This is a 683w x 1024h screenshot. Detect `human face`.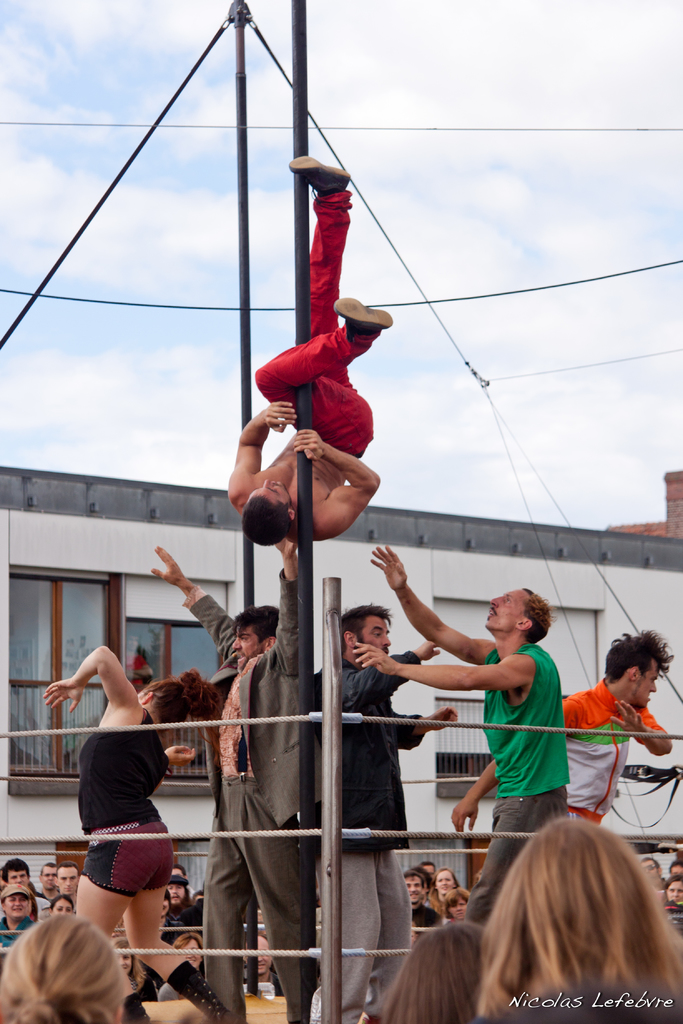
{"left": 54, "top": 902, "right": 72, "bottom": 915}.
